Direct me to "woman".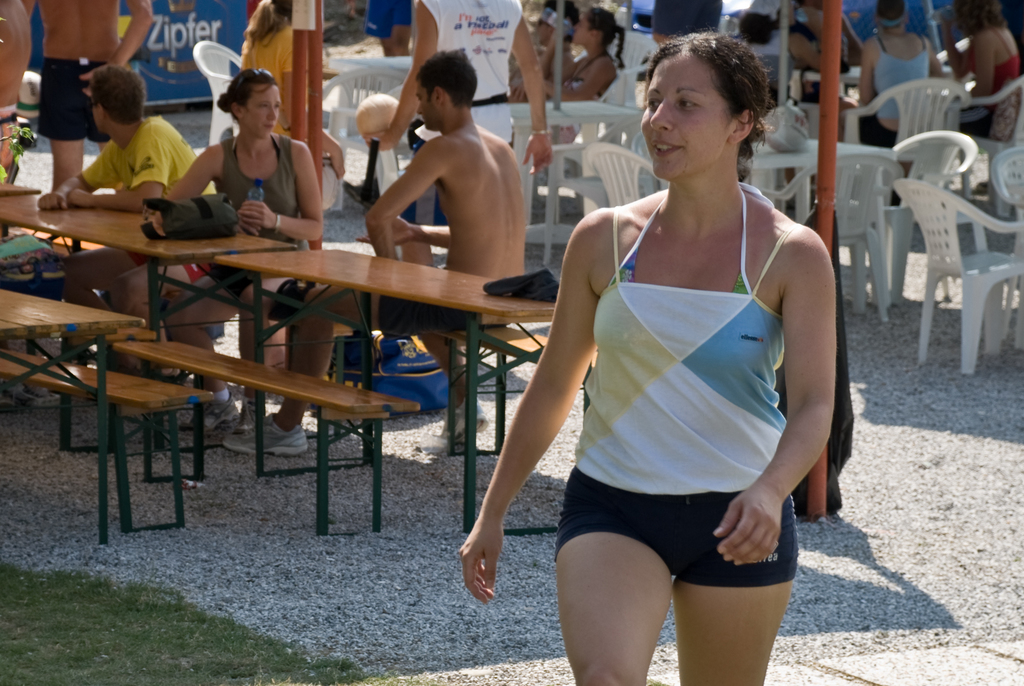
Direction: detection(149, 64, 340, 439).
